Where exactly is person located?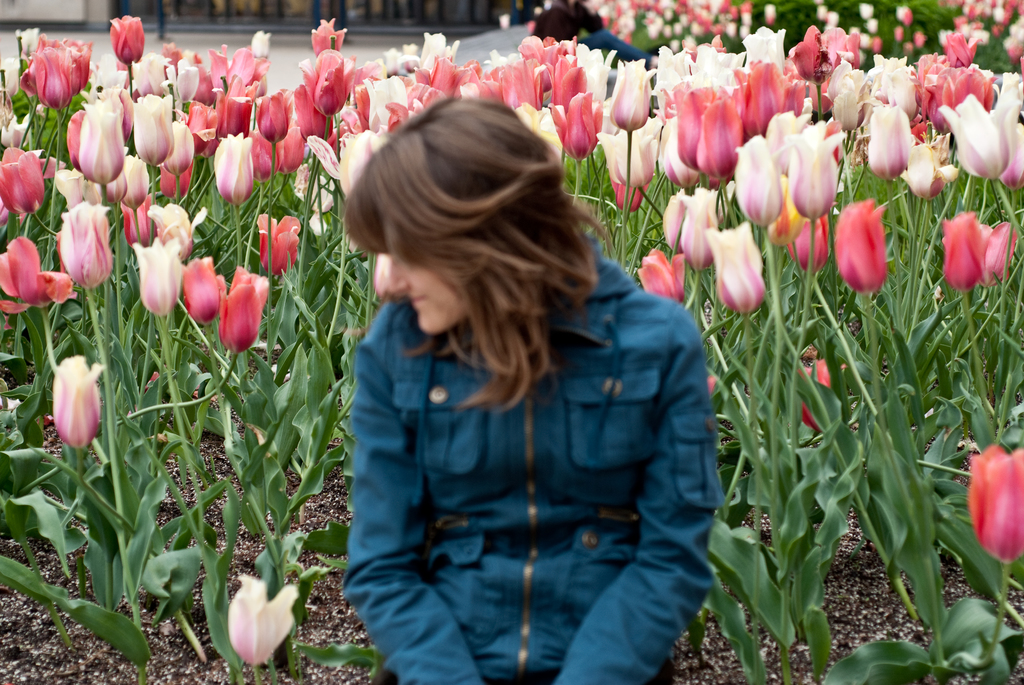
Its bounding box is box(290, 83, 740, 684).
